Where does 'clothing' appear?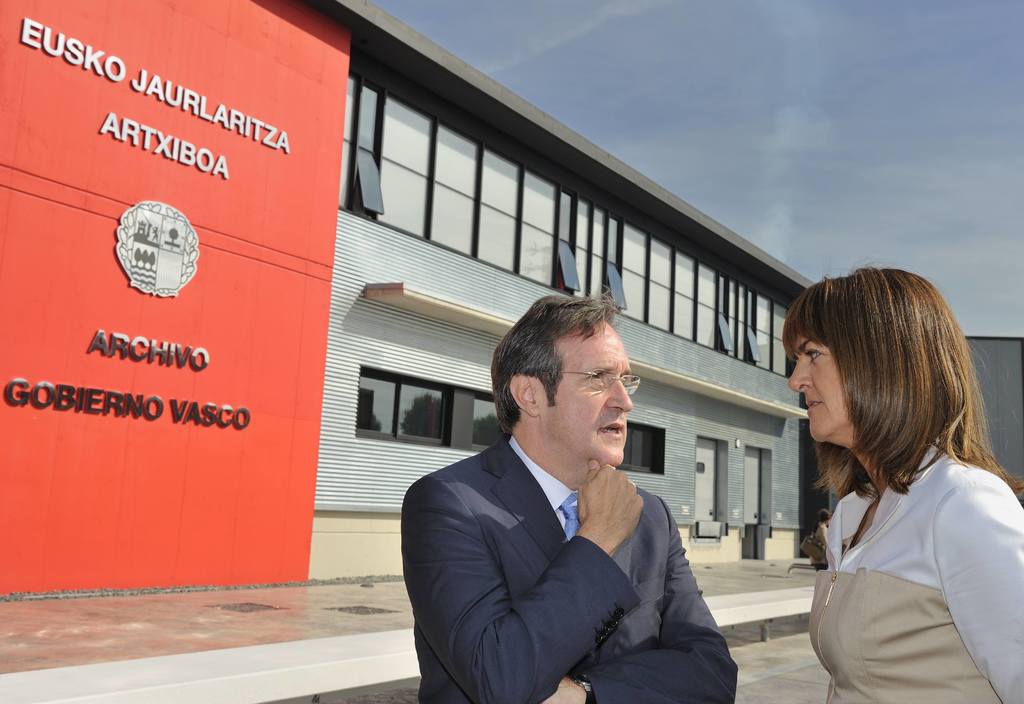
Appears at bbox(804, 436, 1023, 703).
